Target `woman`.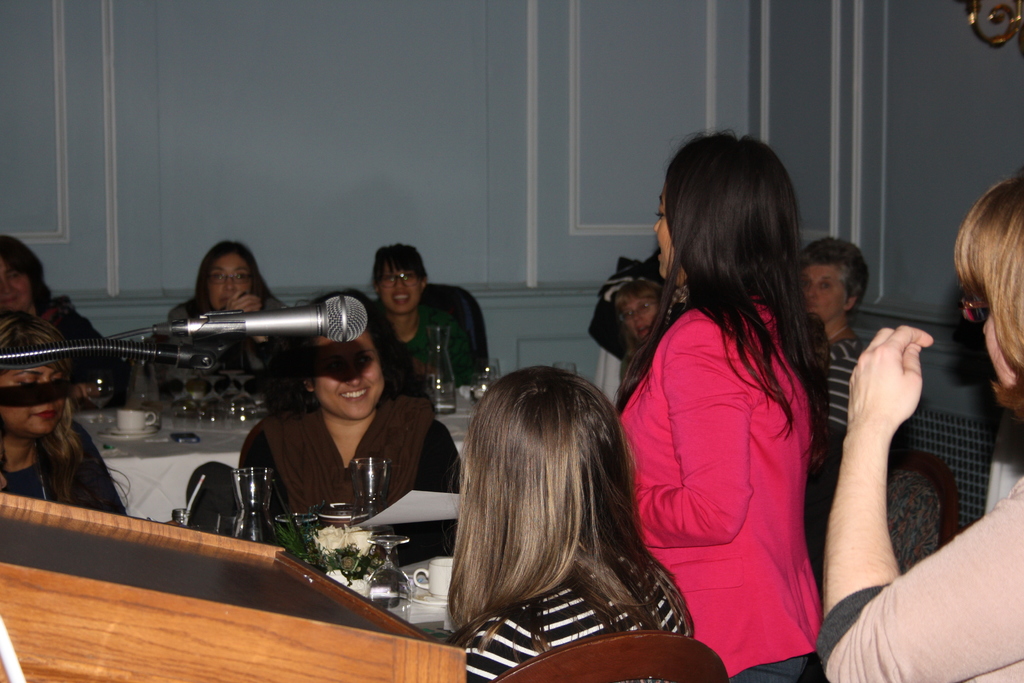
Target region: region(0, 315, 136, 516).
